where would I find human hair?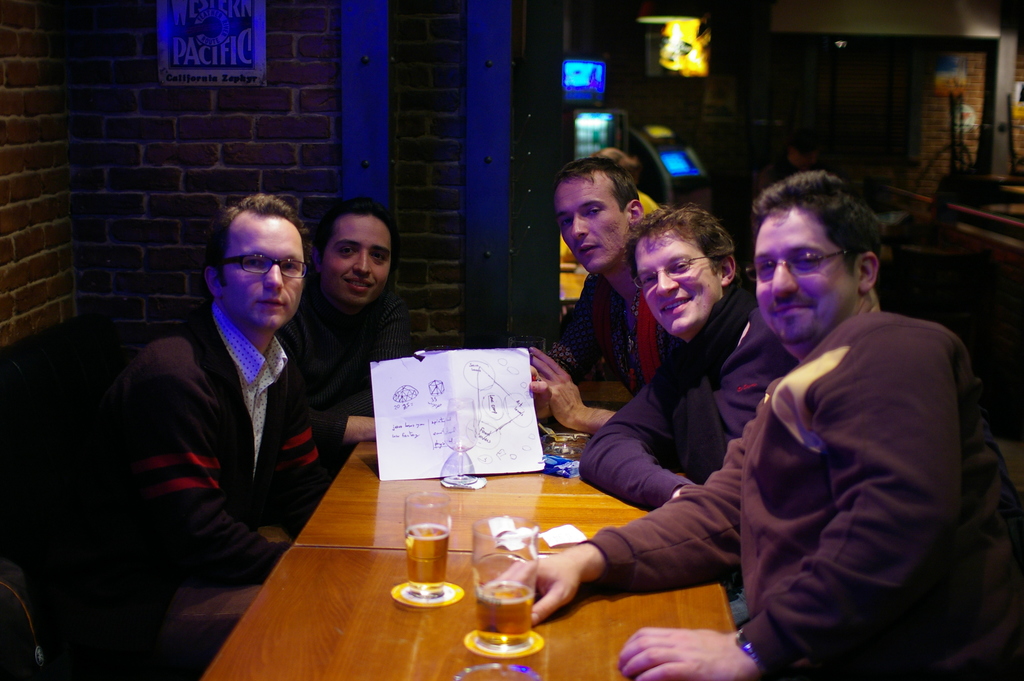
At box=[590, 148, 640, 178].
